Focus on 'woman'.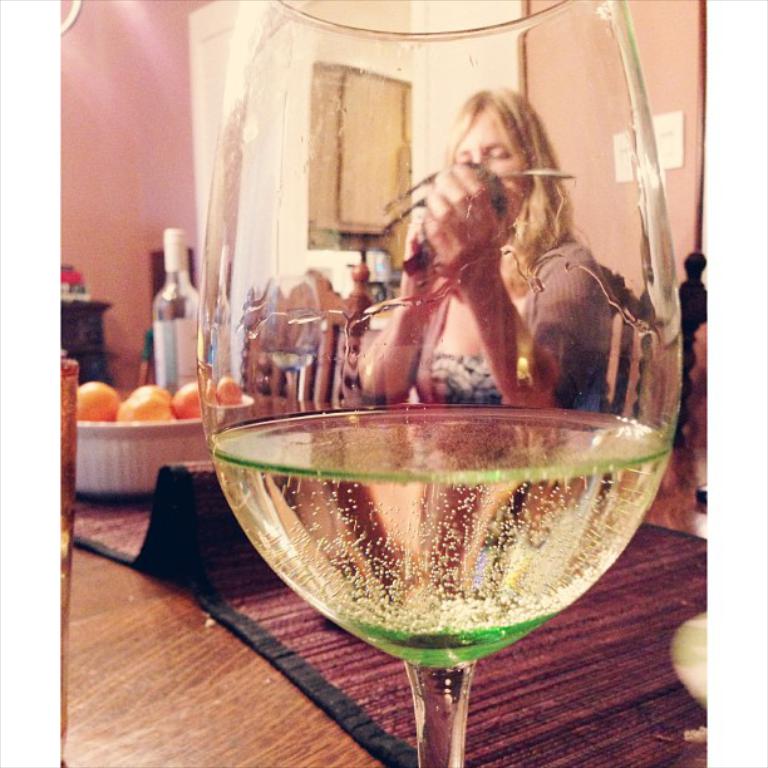
Focused at bbox=(675, 245, 710, 333).
